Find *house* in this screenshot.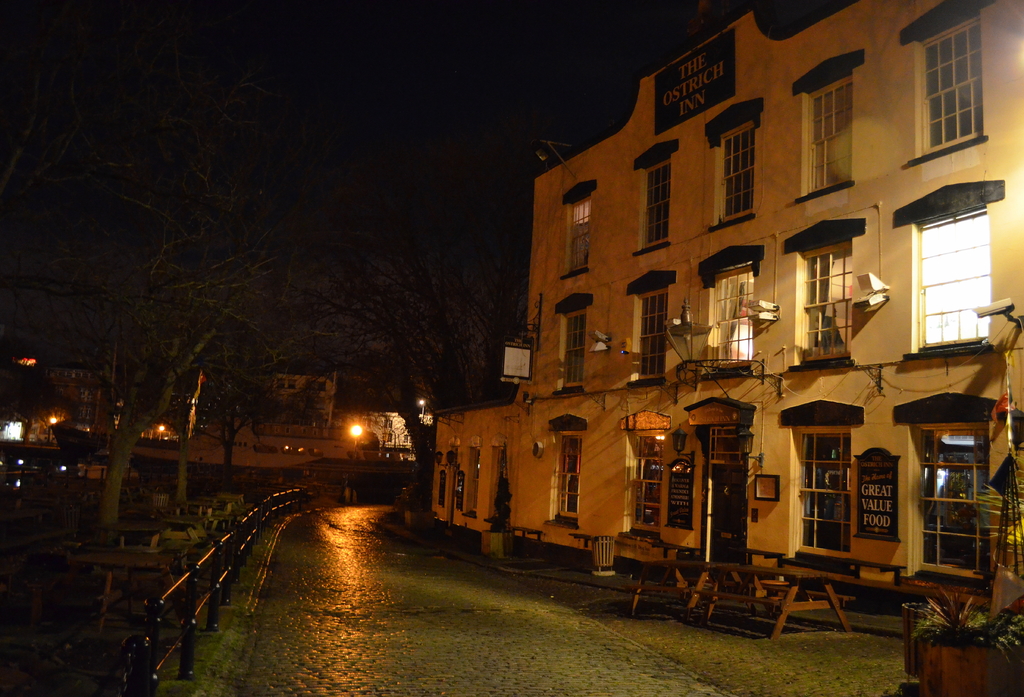
The bounding box for *house* is 342 403 417 458.
